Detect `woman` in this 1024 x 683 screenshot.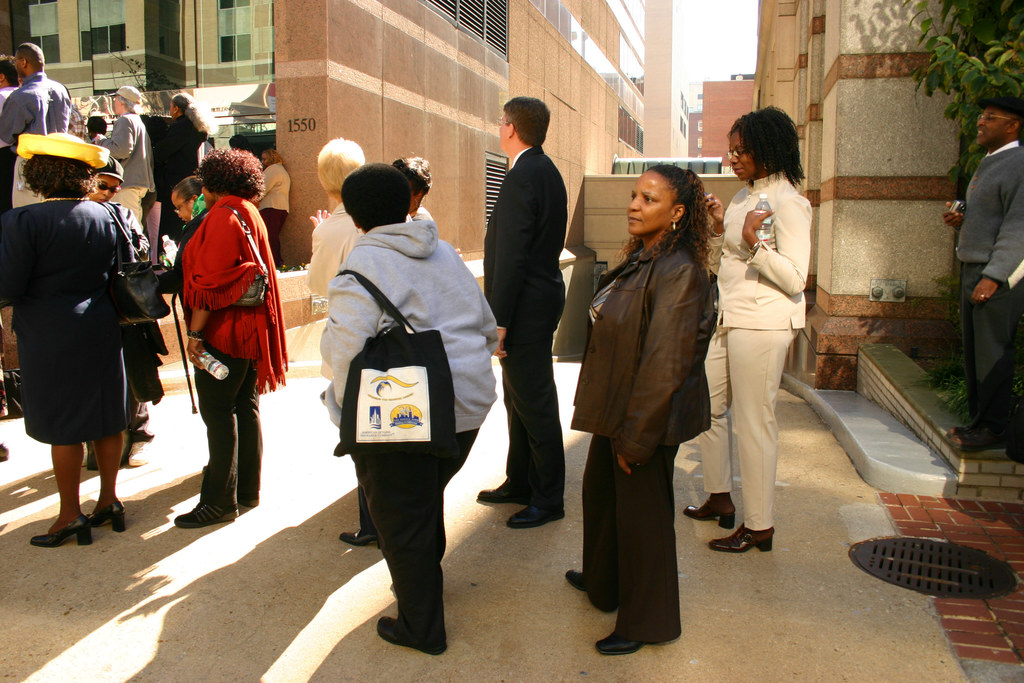
Detection: bbox=[168, 146, 294, 532].
